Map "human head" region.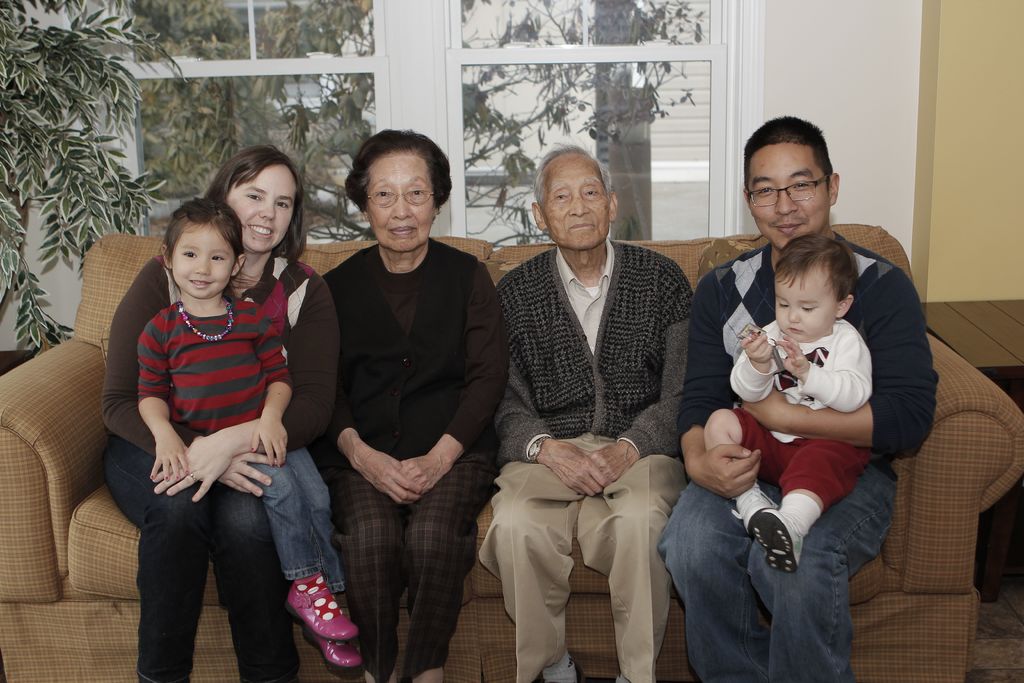
Mapped to 214:149:300:273.
